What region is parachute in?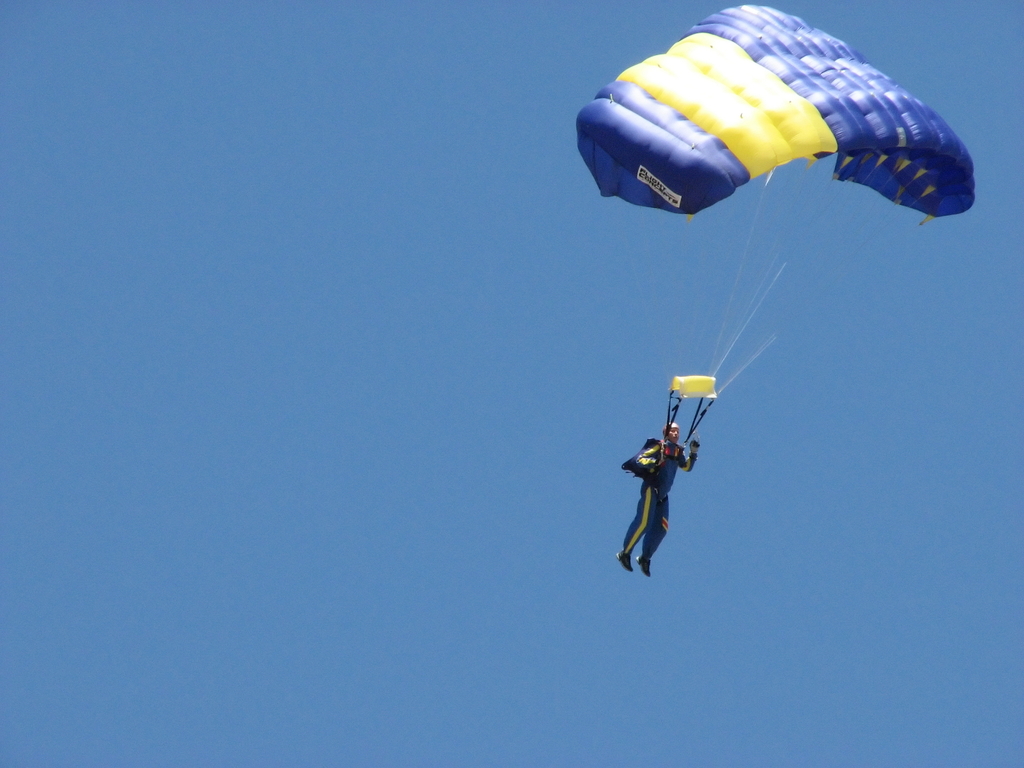
{"left": 575, "top": 4, "right": 970, "bottom": 219}.
